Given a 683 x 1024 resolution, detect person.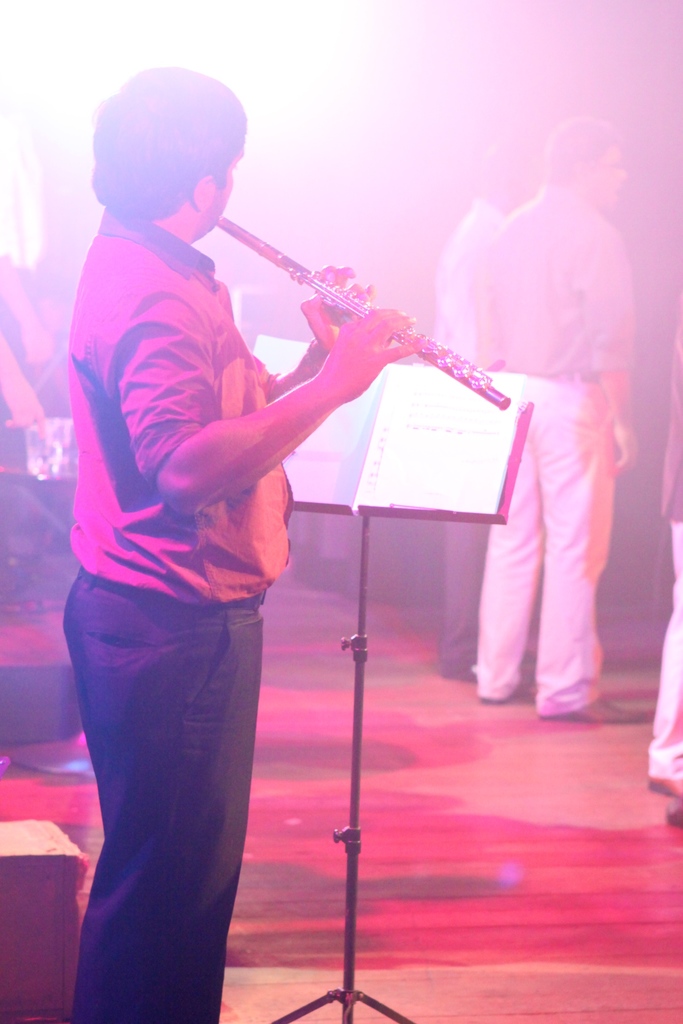
<region>59, 61, 423, 1023</region>.
